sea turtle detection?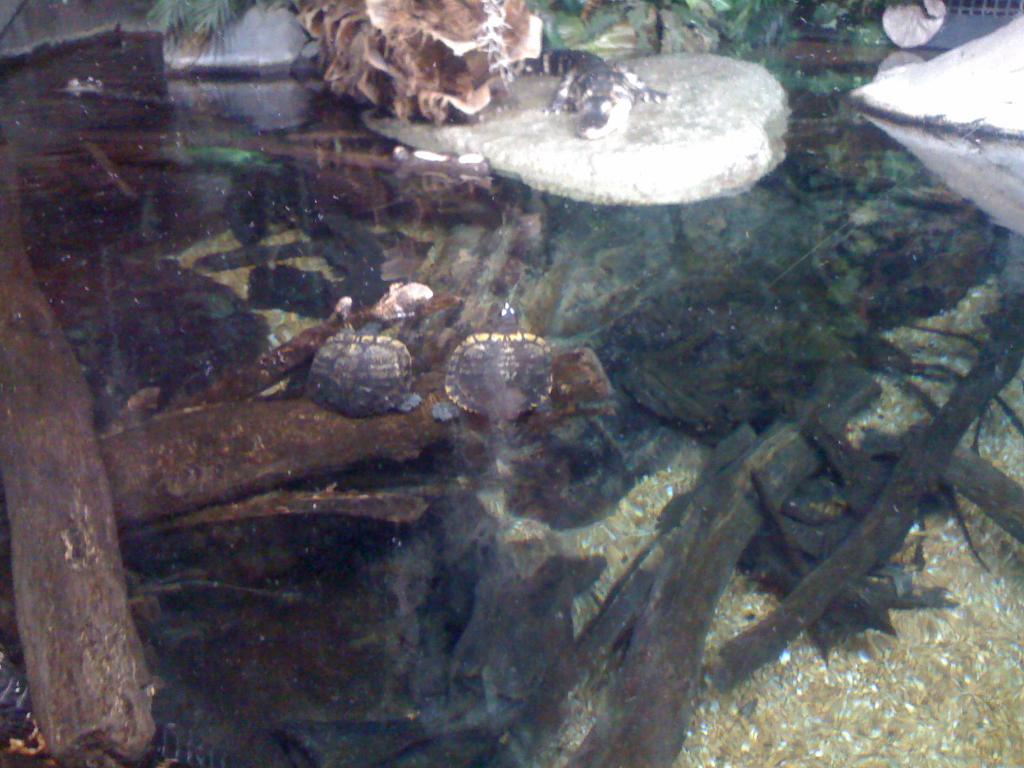
[left=432, top=294, right=555, bottom=422]
